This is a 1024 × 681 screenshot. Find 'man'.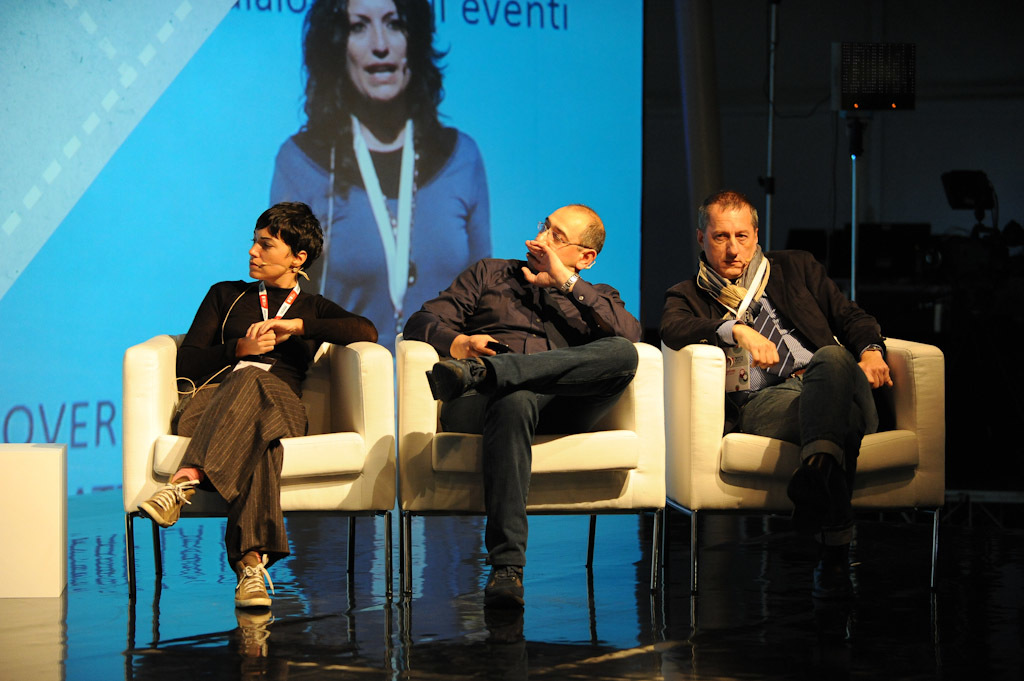
Bounding box: [x1=662, y1=187, x2=912, y2=572].
